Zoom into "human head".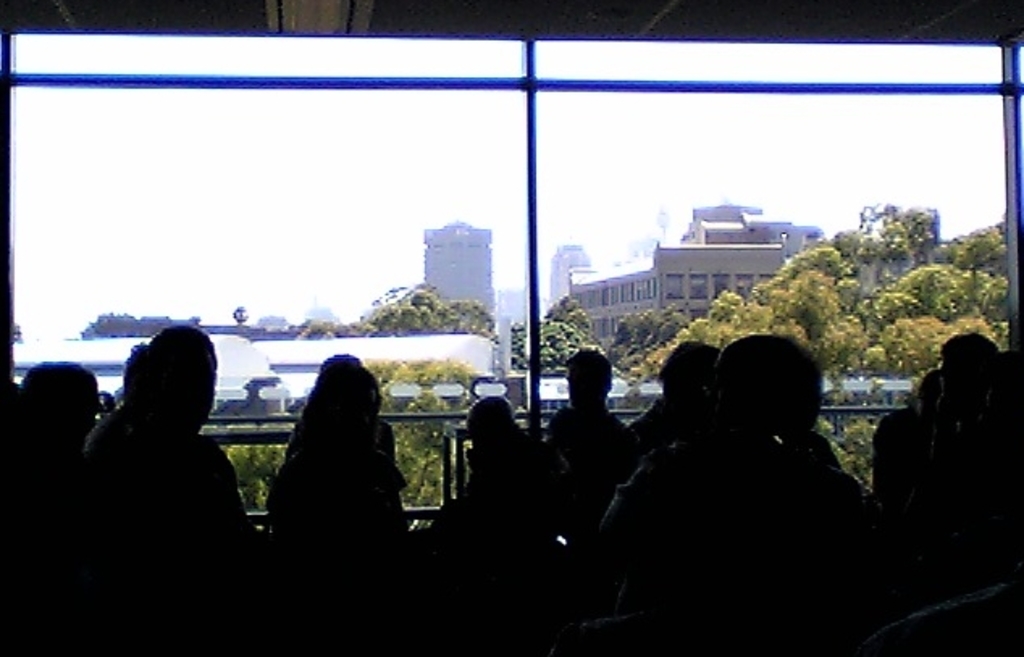
Zoom target: x1=567 y1=352 x2=617 y2=407.
